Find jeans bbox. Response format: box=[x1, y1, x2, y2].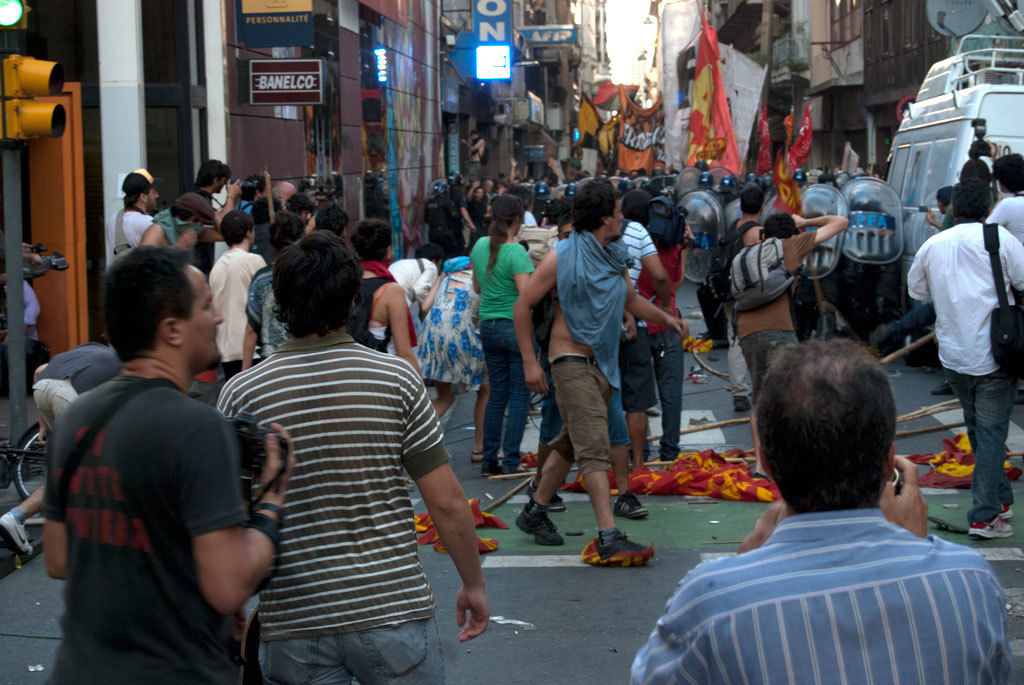
box=[260, 617, 442, 684].
